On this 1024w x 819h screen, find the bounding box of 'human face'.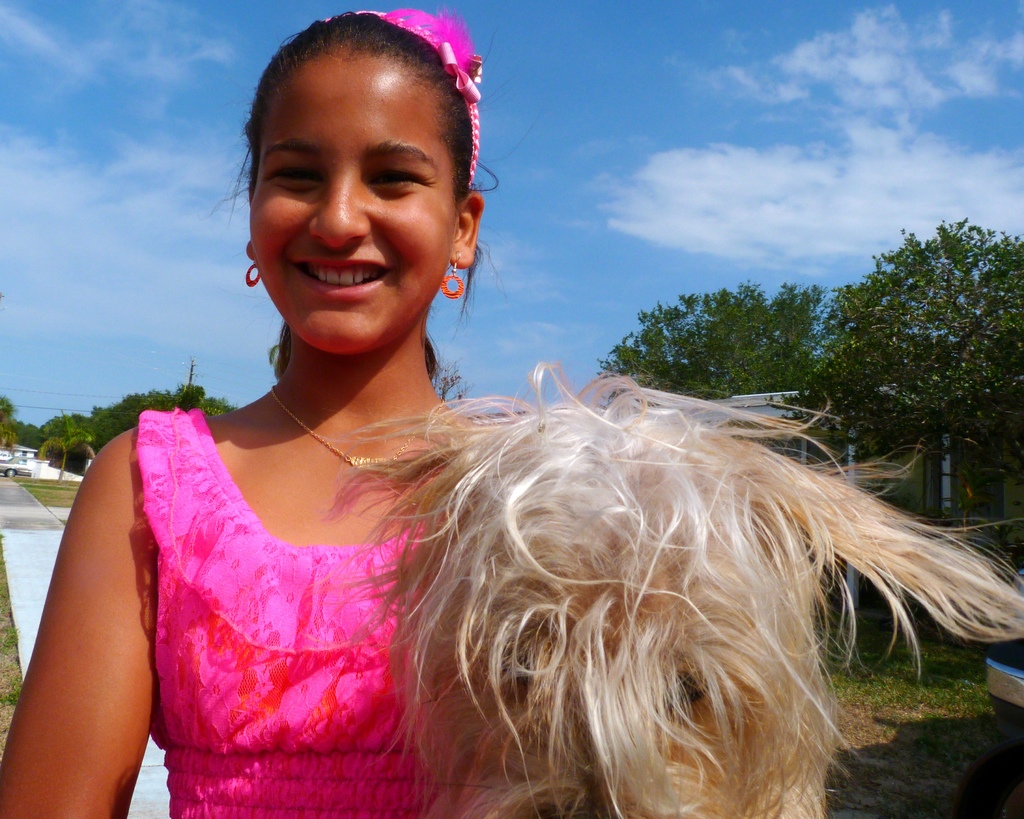
Bounding box: (247, 48, 450, 360).
